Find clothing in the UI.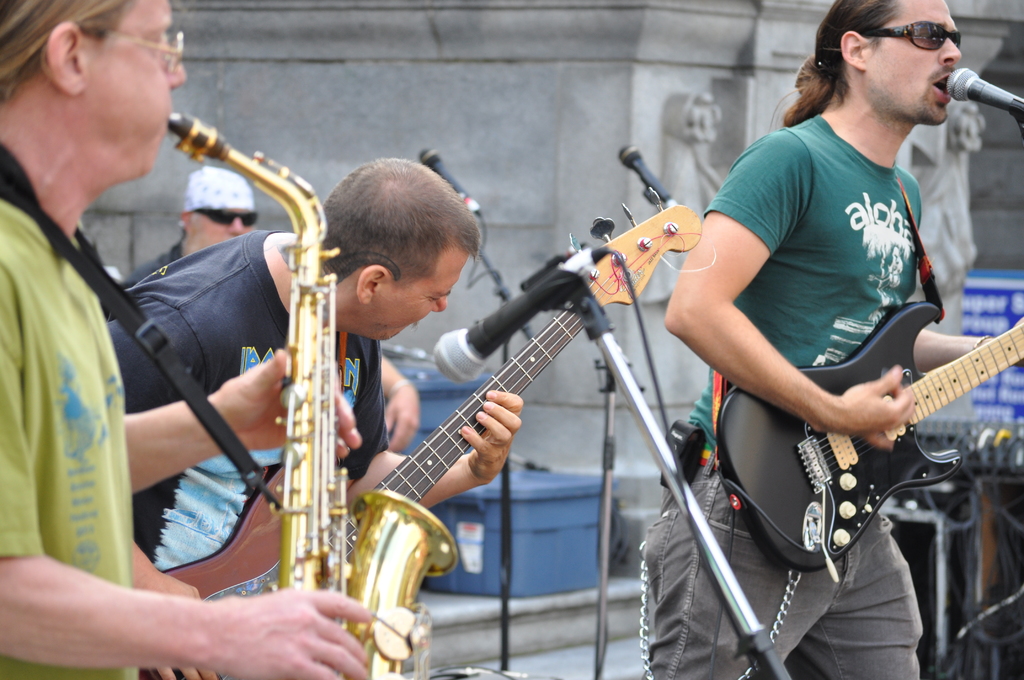
UI element at bbox=[650, 465, 938, 679].
